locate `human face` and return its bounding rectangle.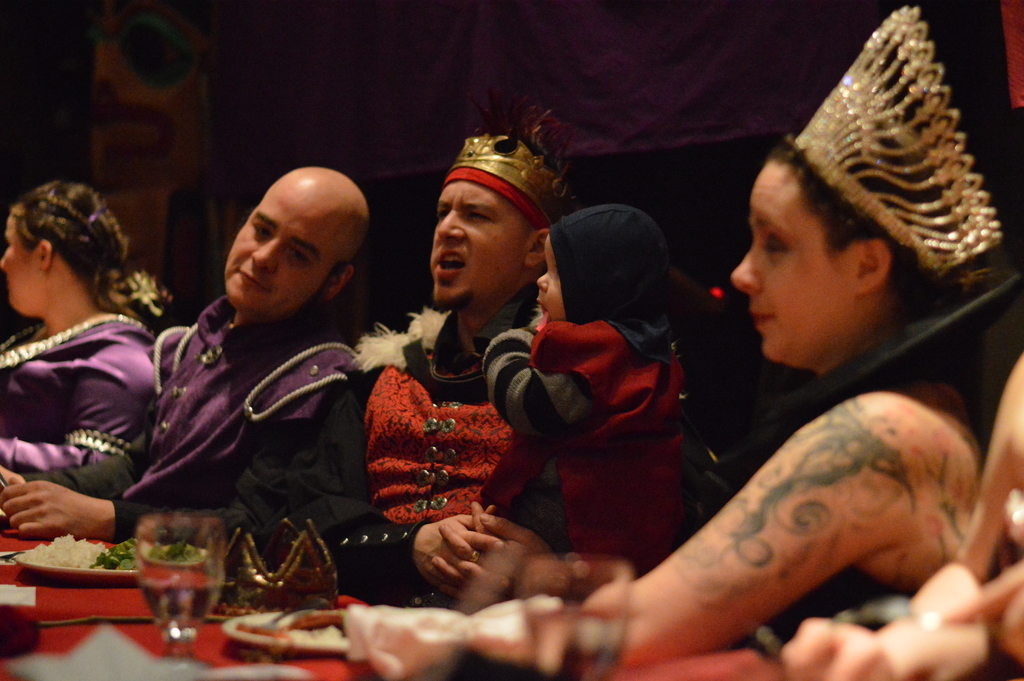
[429, 179, 529, 308].
